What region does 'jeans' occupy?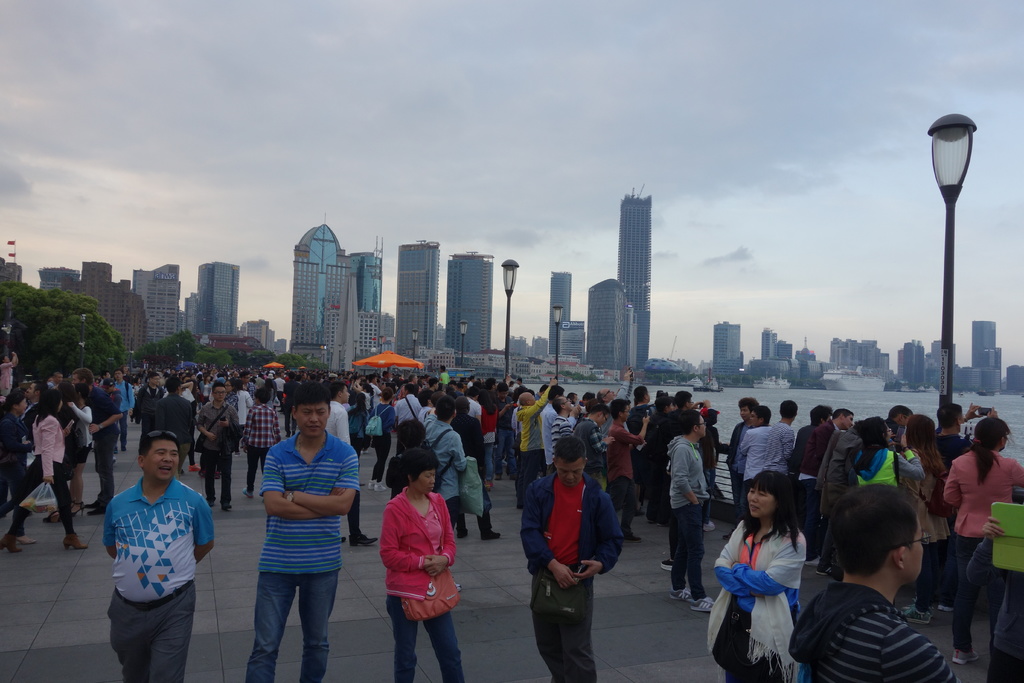
450/486/492/534.
